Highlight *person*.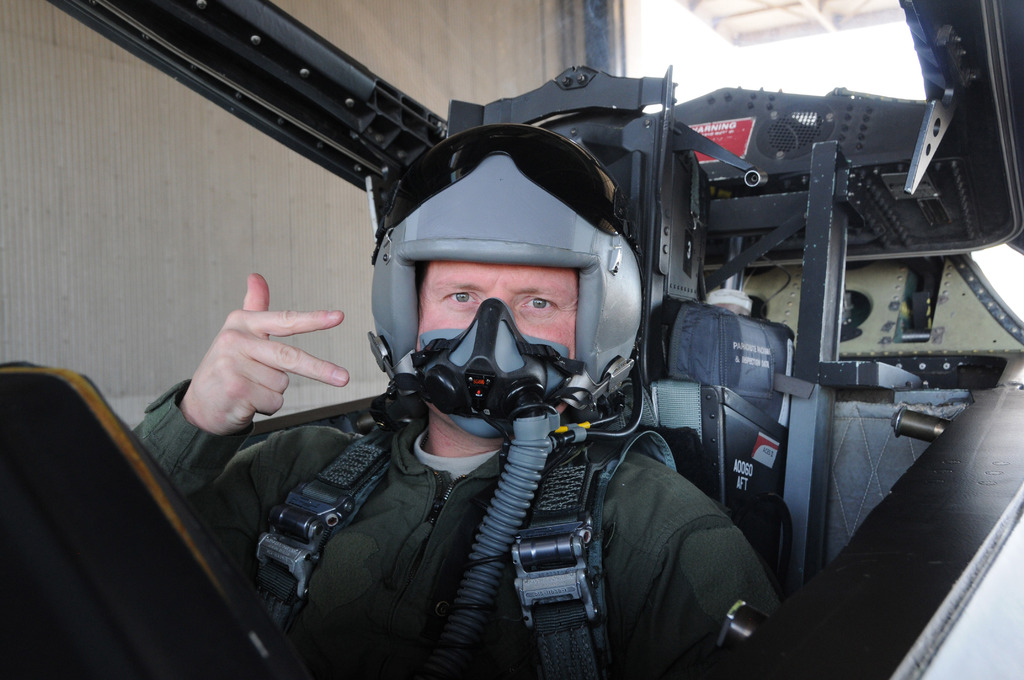
Highlighted region: l=130, t=124, r=771, b=678.
